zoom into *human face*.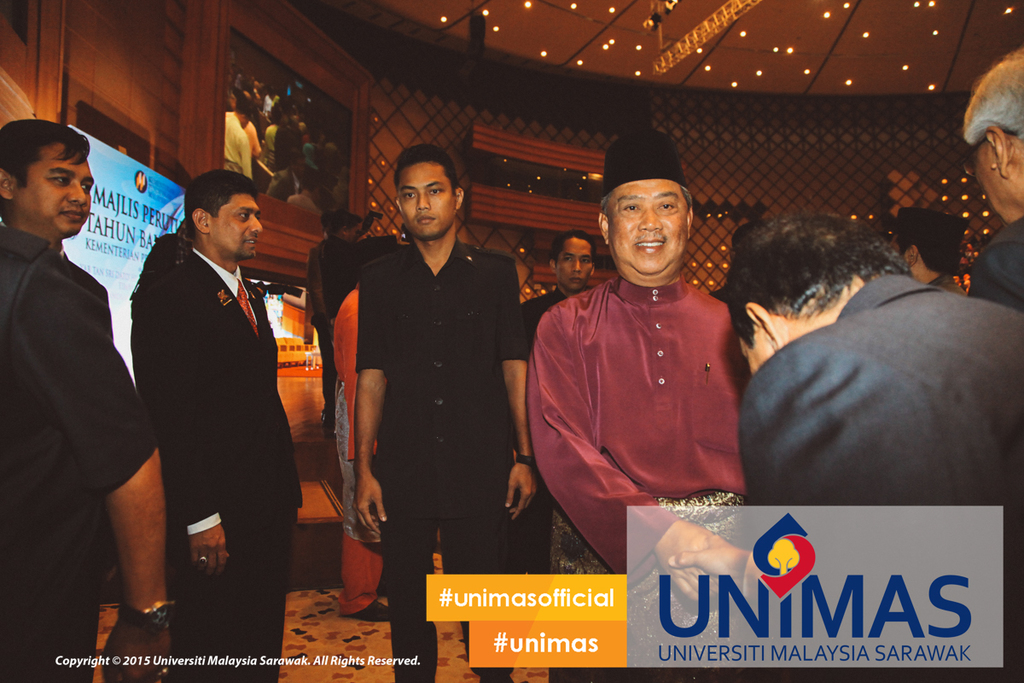
Zoom target: region(980, 137, 1016, 219).
